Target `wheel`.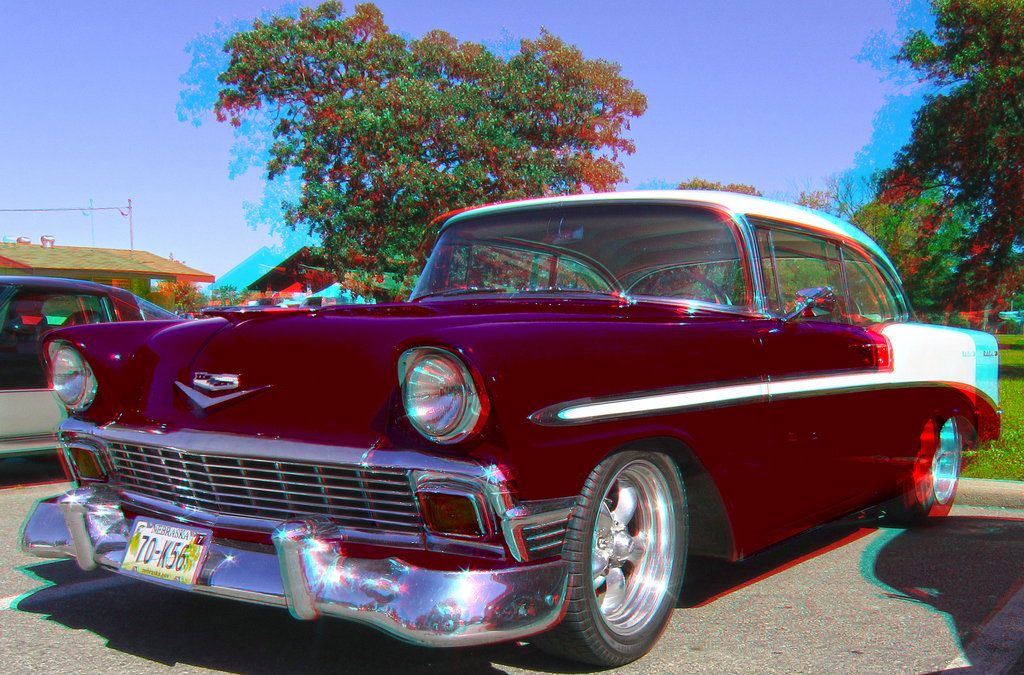
Target region: [x1=885, y1=418, x2=979, y2=526].
